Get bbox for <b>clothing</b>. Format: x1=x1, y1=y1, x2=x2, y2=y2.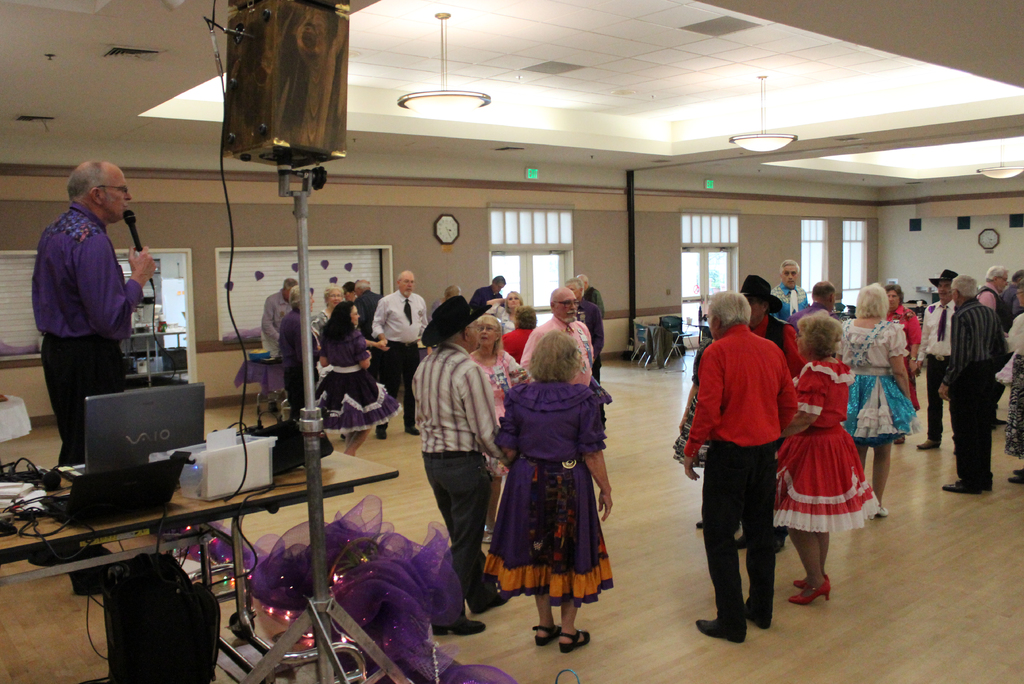
x1=278, y1=311, x2=329, y2=421.
